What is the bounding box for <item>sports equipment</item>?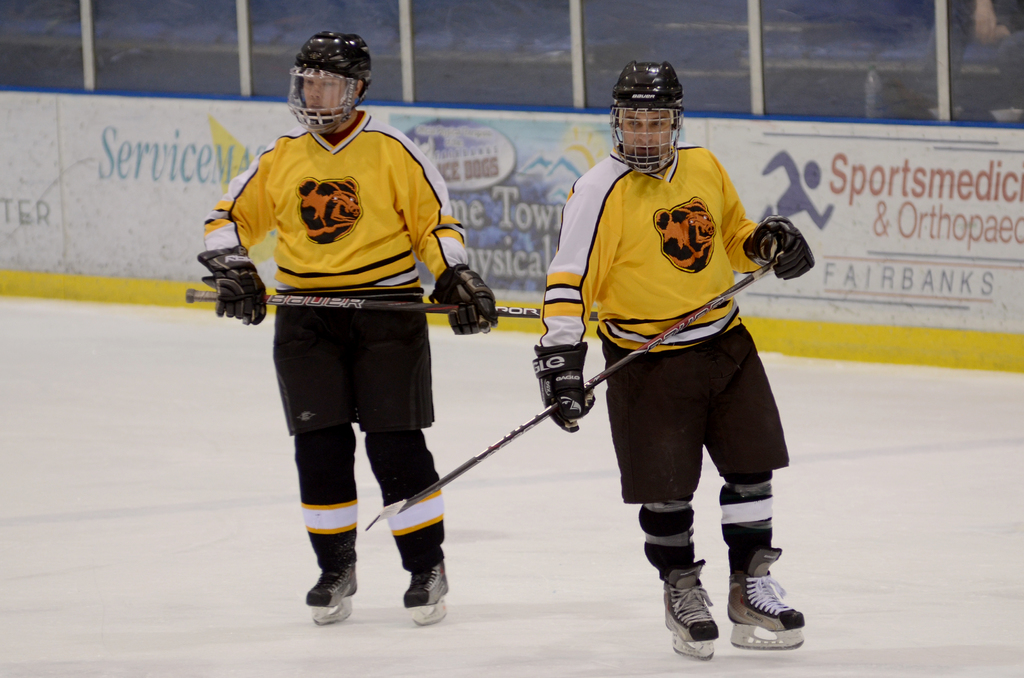
l=531, t=342, r=596, b=432.
